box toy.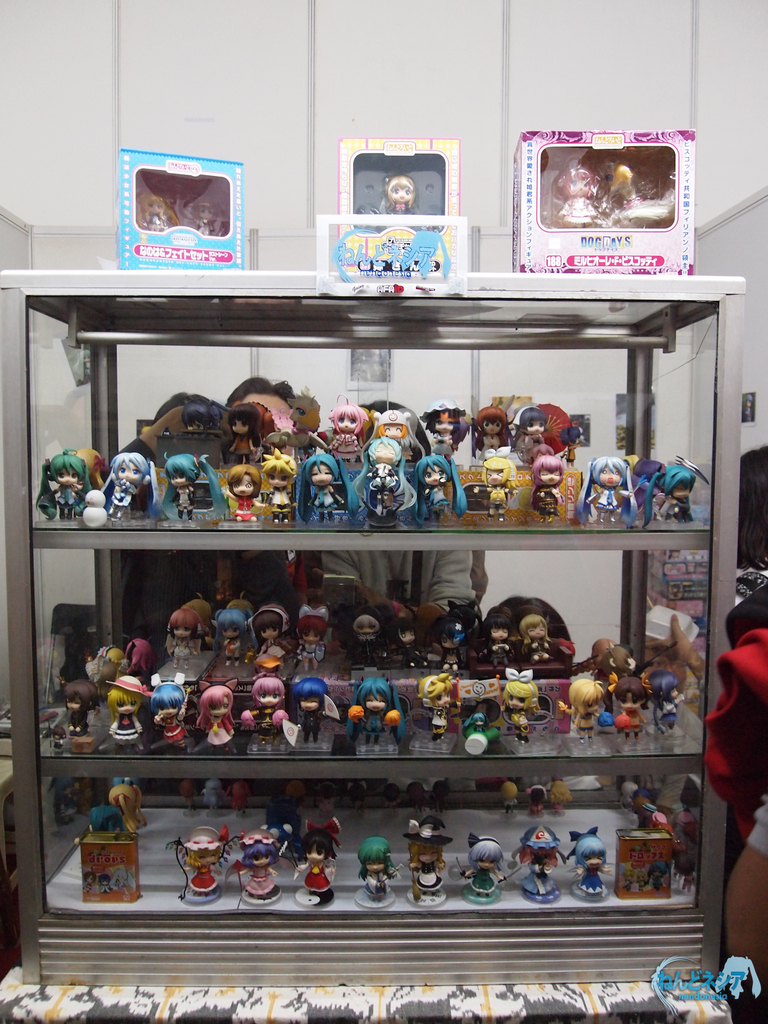
detection(432, 618, 465, 677).
